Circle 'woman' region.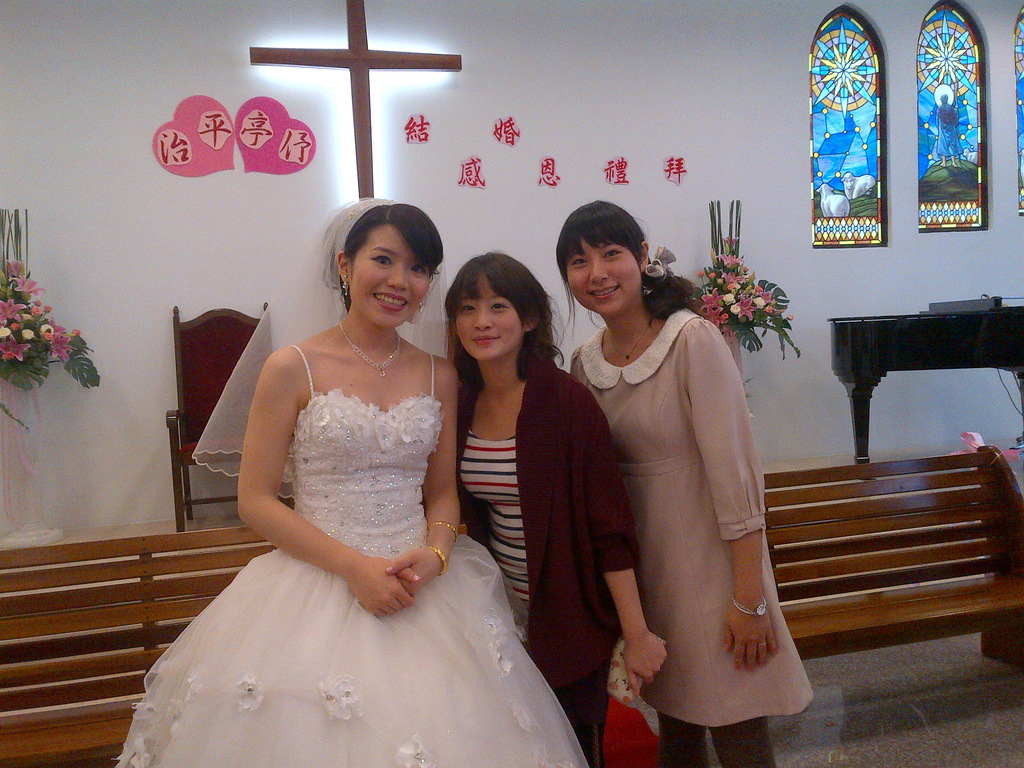
Region: {"x1": 444, "y1": 254, "x2": 669, "y2": 767}.
